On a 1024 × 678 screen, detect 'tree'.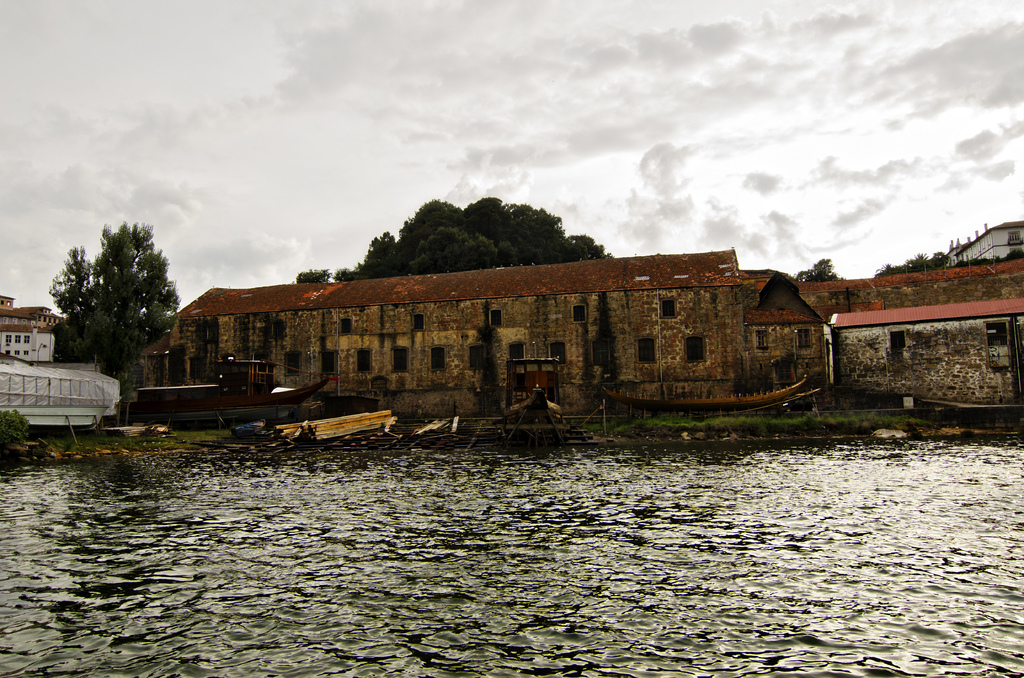
{"x1": 294, "y1": 191, "x2": 614, "y2": 285}.
